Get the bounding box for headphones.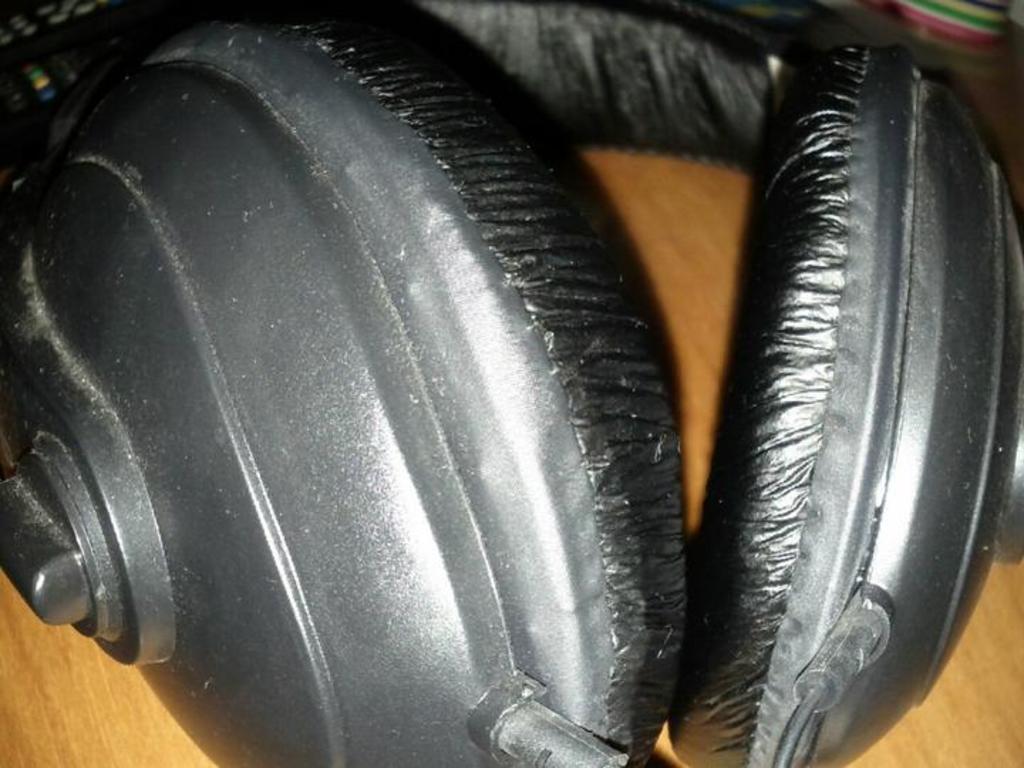
locate(0, 0, 1023, 767).
